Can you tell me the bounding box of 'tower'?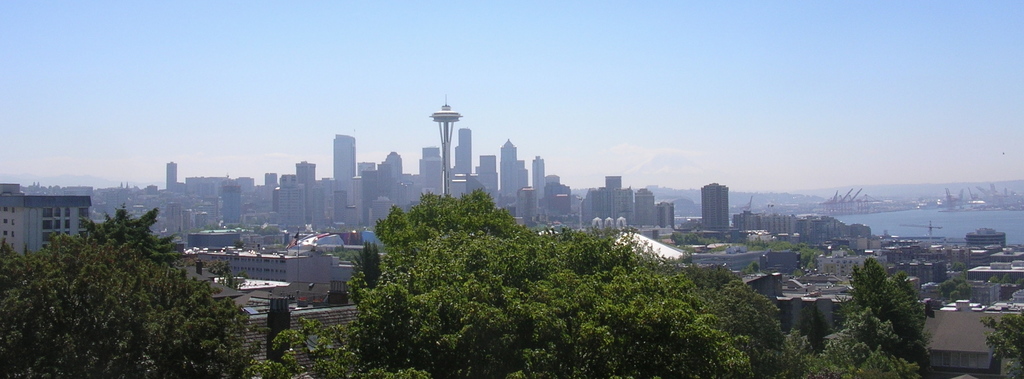
297/164/314/221.
